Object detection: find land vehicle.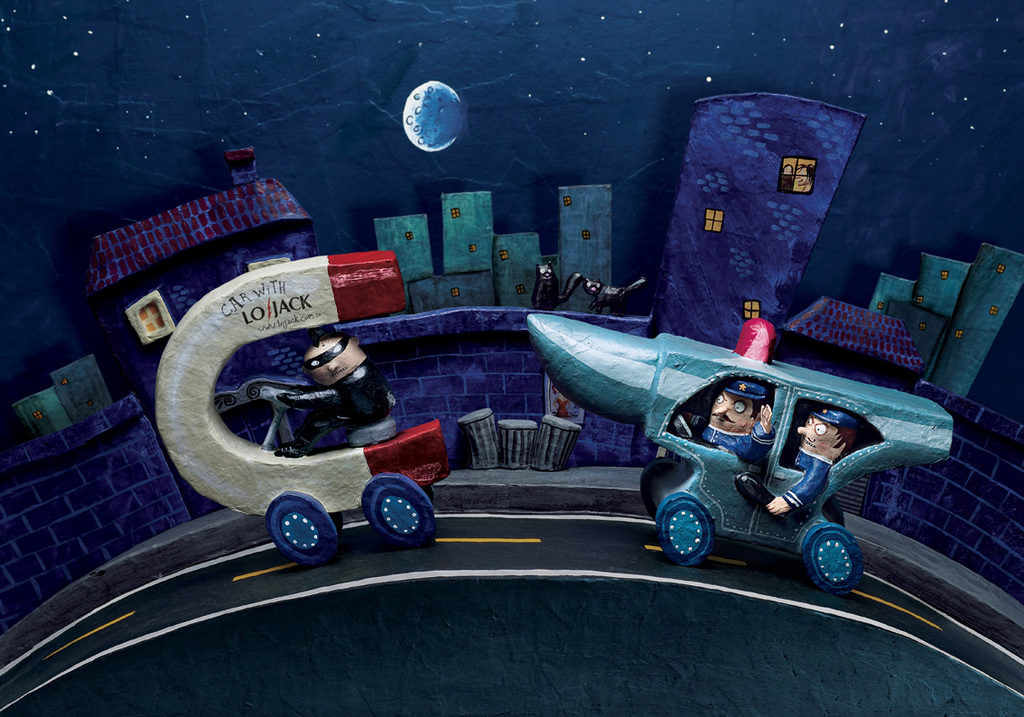
580:321:950:597.
